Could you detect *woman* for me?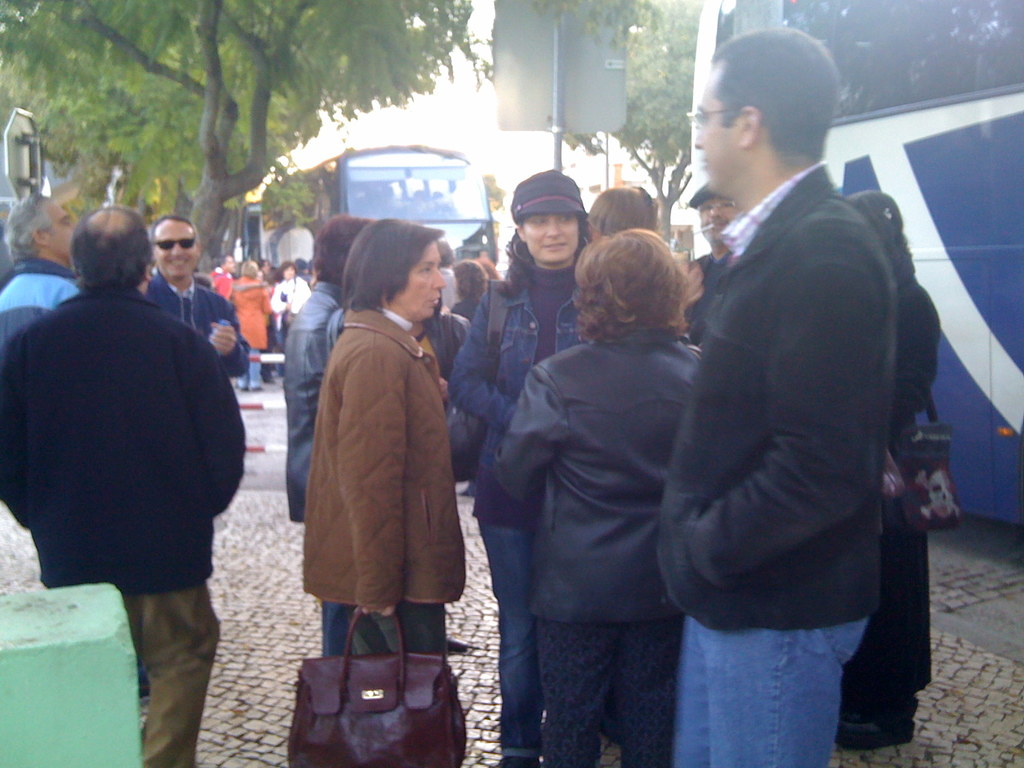
Detection result: crop(494, 220, 721, 767).
